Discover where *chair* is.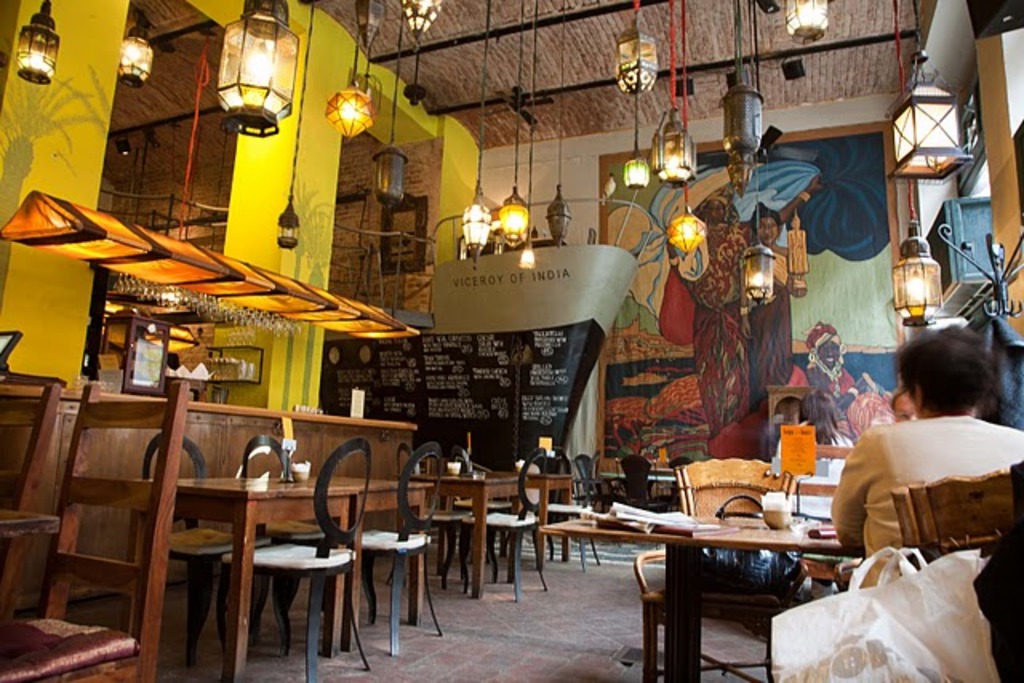
Discovered at {"x1": 459, "y1": 449, "x2": 549, "y2": 601}.
